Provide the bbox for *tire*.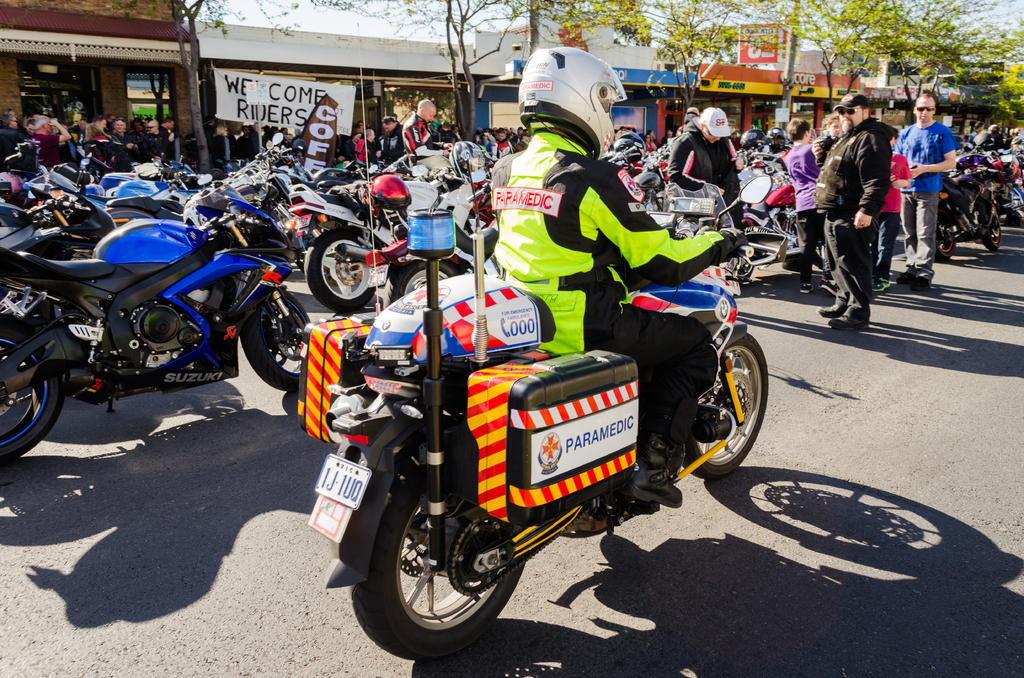
bbox=[682, 334, 770, 479].
